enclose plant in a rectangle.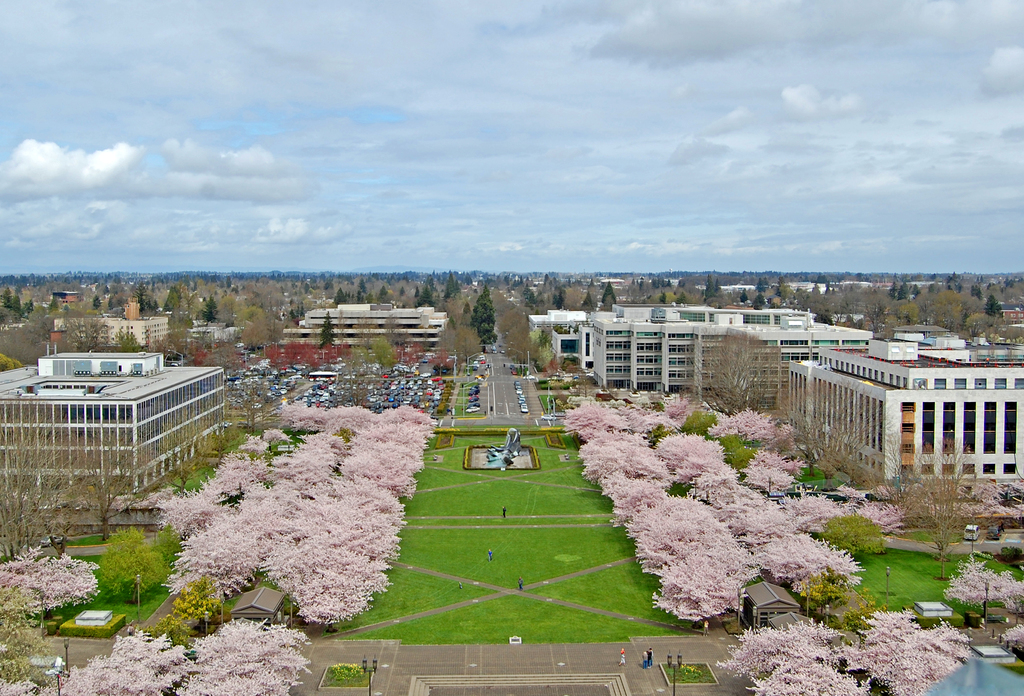
(x1=818, y1=517, x2=898, y2=574).
